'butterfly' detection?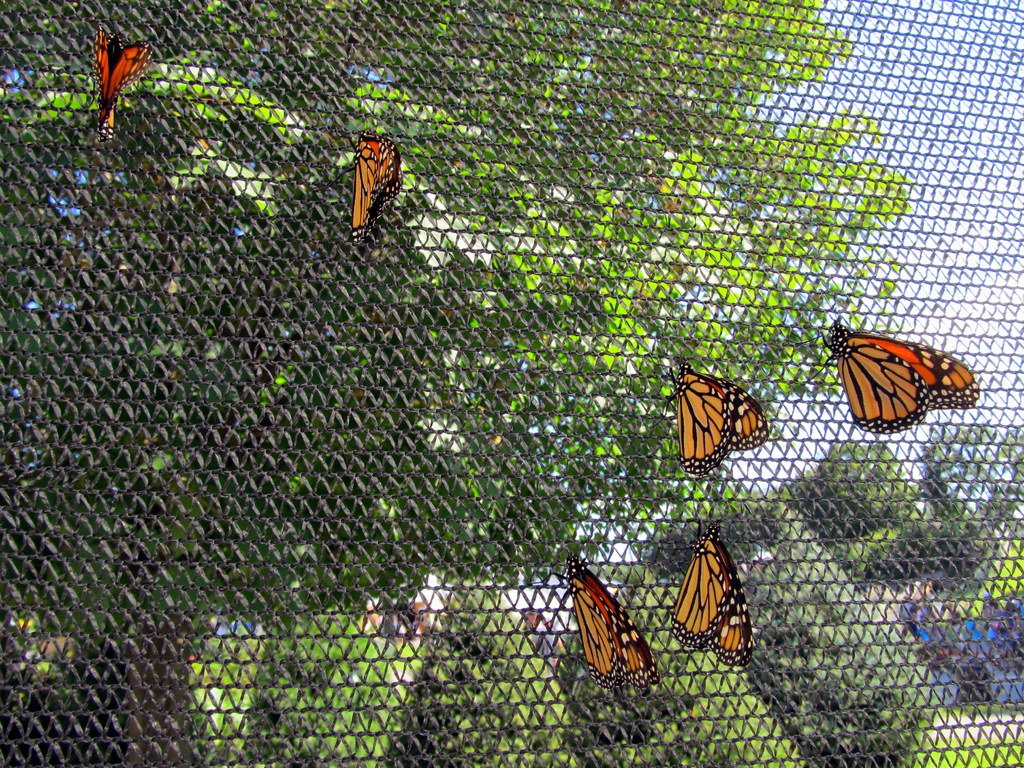
671:519:755:668
